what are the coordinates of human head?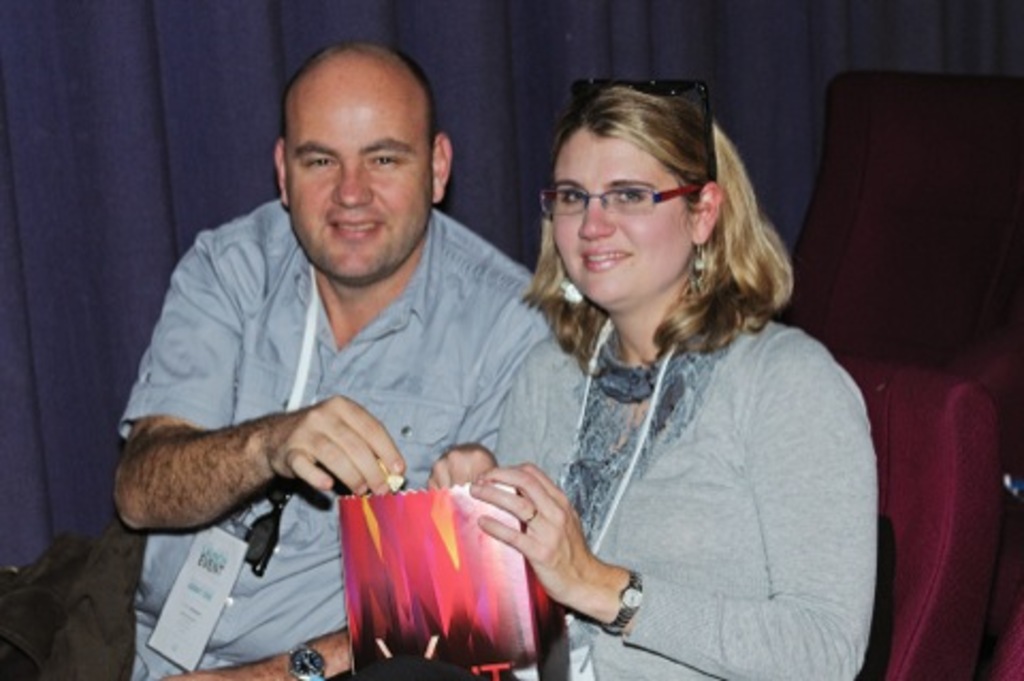
x1=531 y1=75 x2=764 y2=316.
